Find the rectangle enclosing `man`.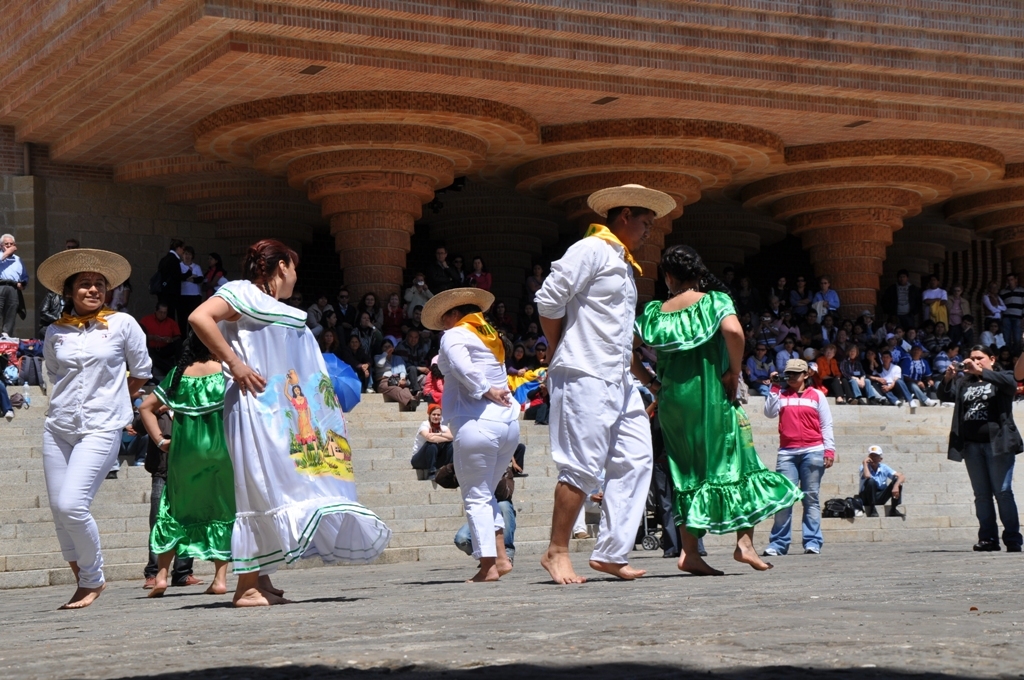
152 236 199 317.
